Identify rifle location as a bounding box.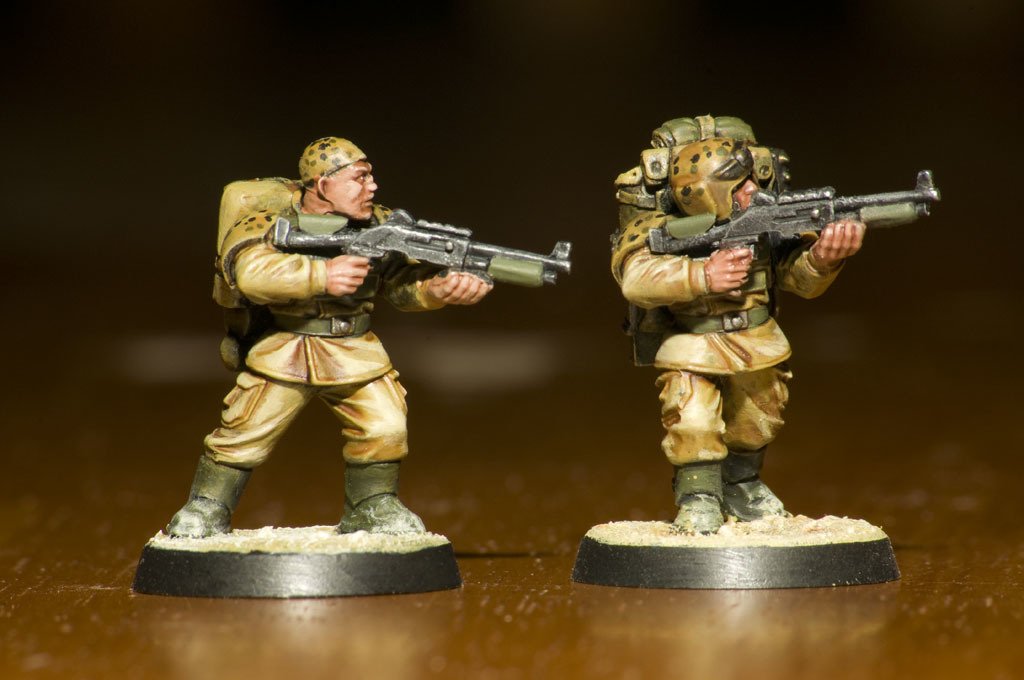
[left=680, top=155, right=951, bottom=302].
